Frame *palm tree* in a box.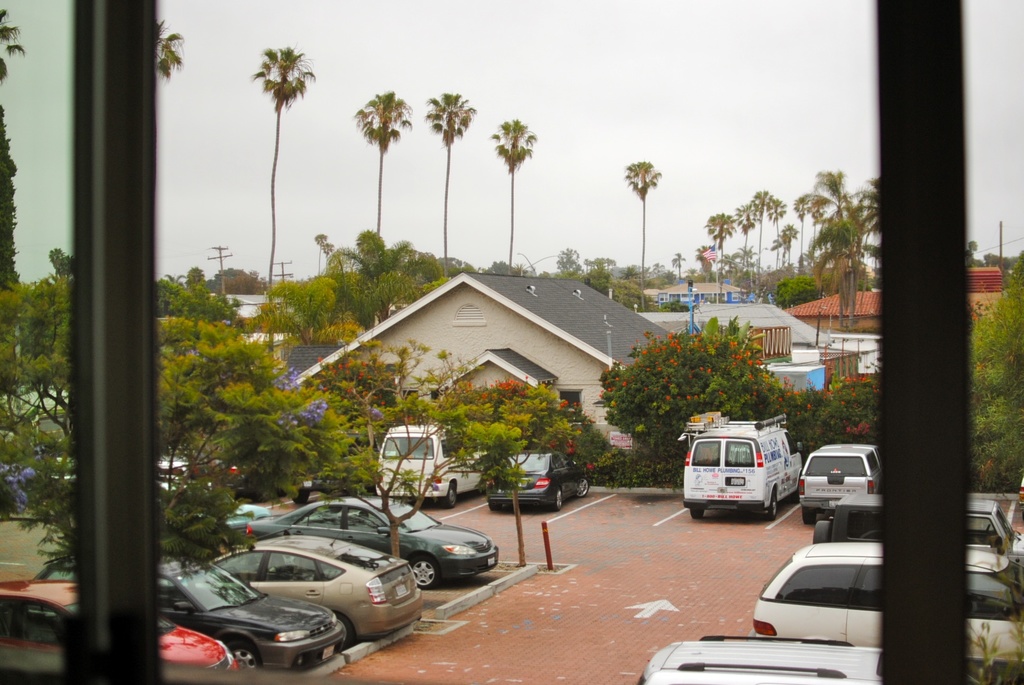
Rect(429, 81, 464, 265).
